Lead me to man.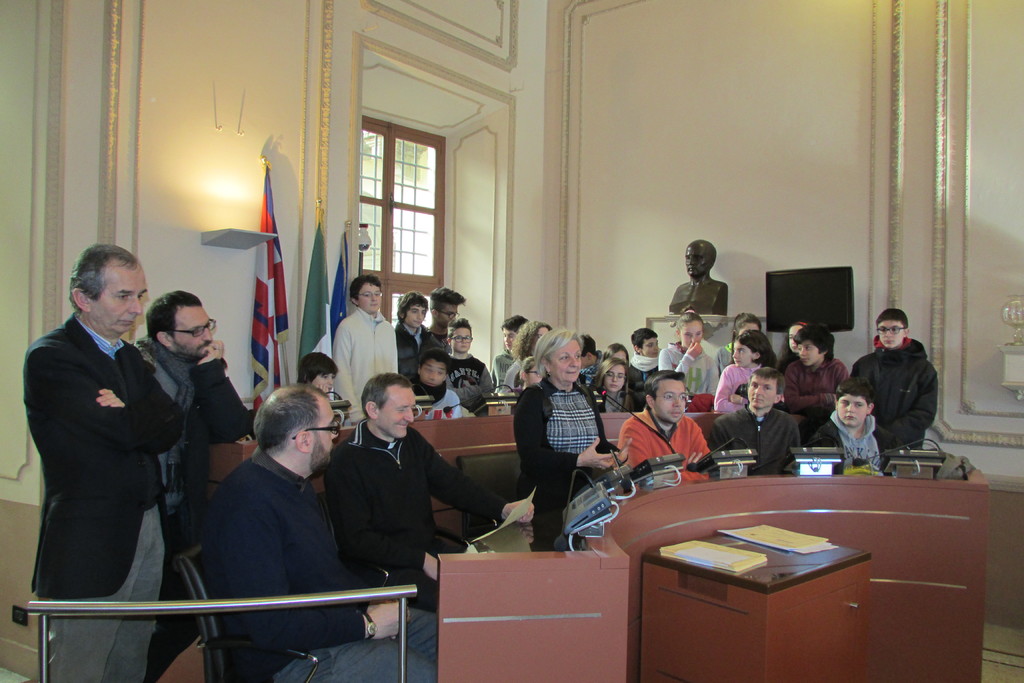
Lead to select_region(579, 339, 601, 388).
